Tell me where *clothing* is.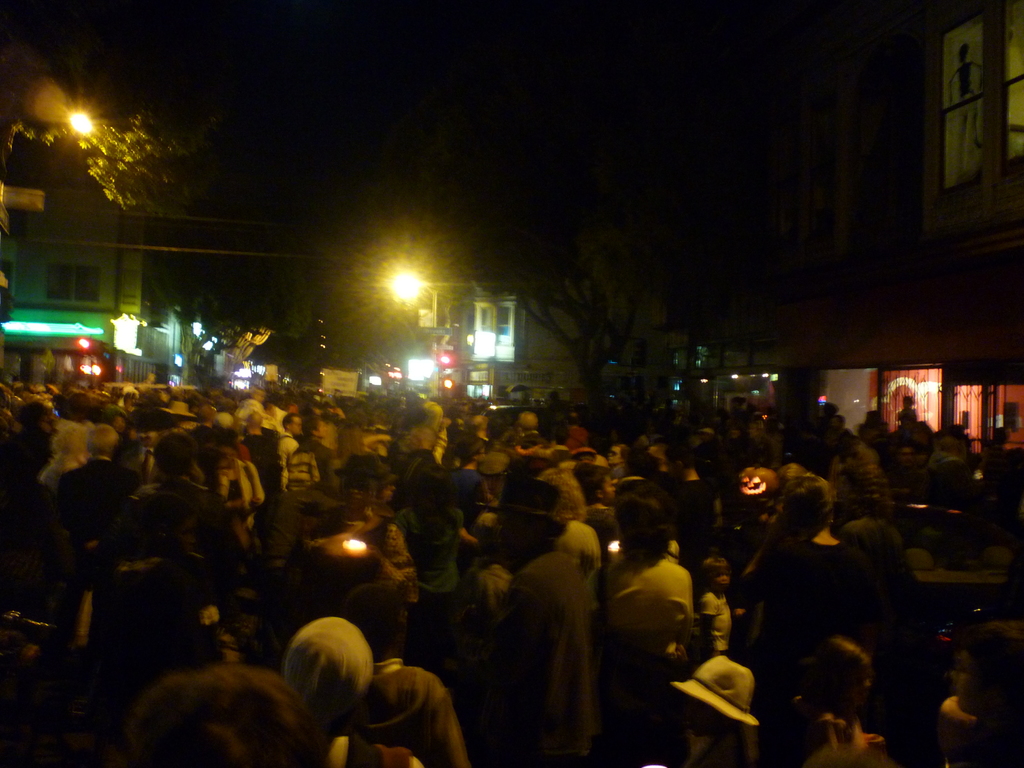
*clothing* is at (694,592,740,655).
